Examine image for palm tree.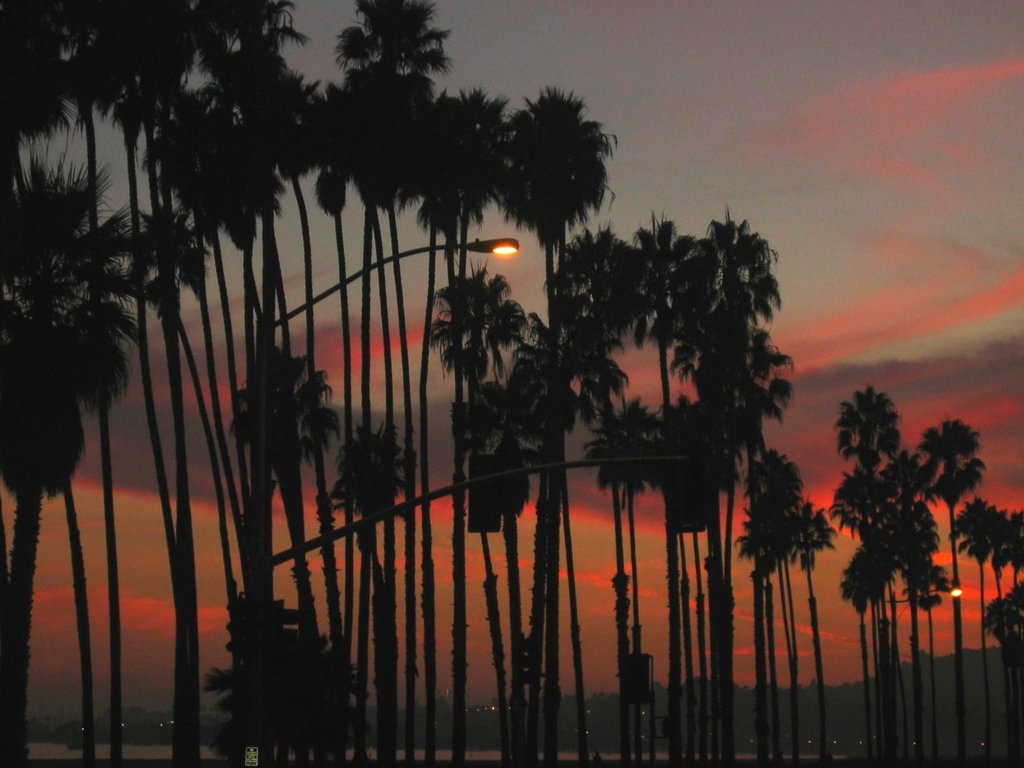
Examination result: pyautogui.locateOnScreen(839, 381, 913, 736).
